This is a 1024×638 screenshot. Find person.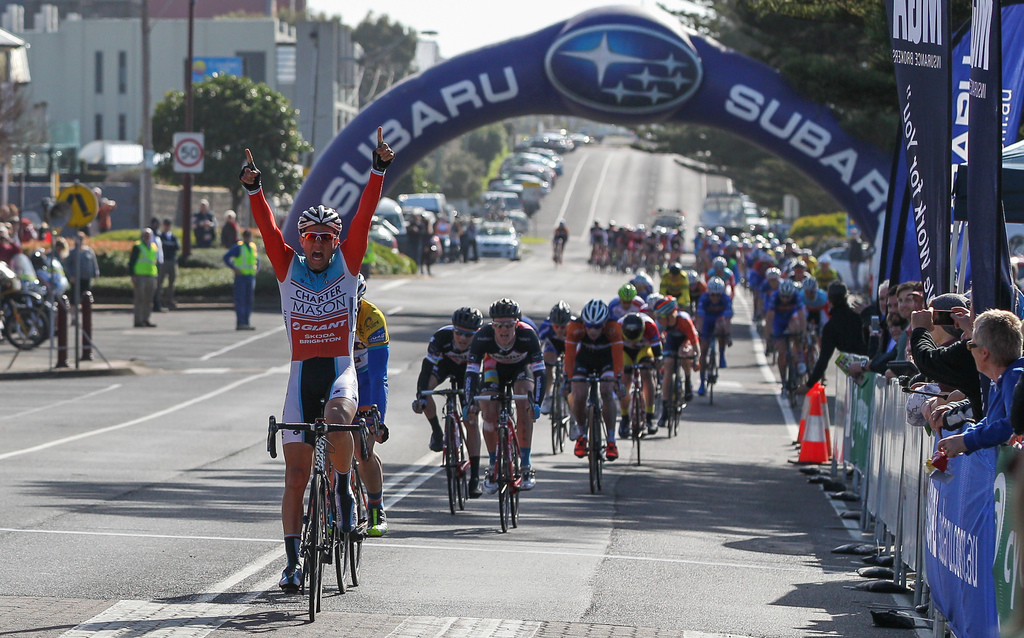
Bounding box: [412, 297, 486, 452].
